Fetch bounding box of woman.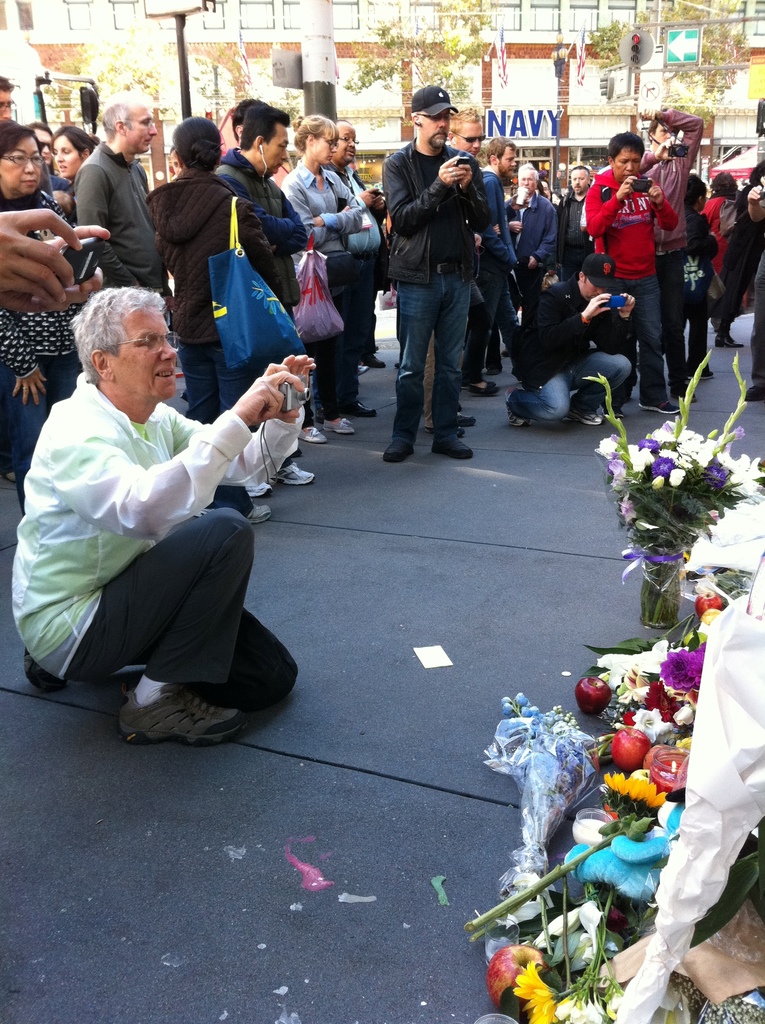
Bbox: crop(279, 96, 394, 455).
